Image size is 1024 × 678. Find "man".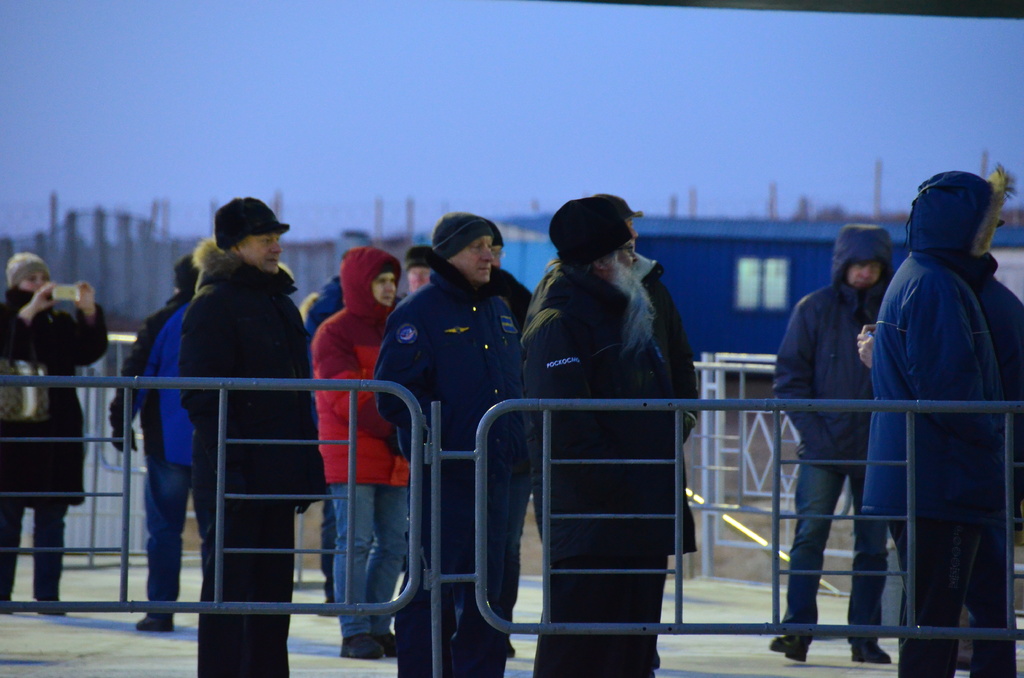
(767,222,899,662).
